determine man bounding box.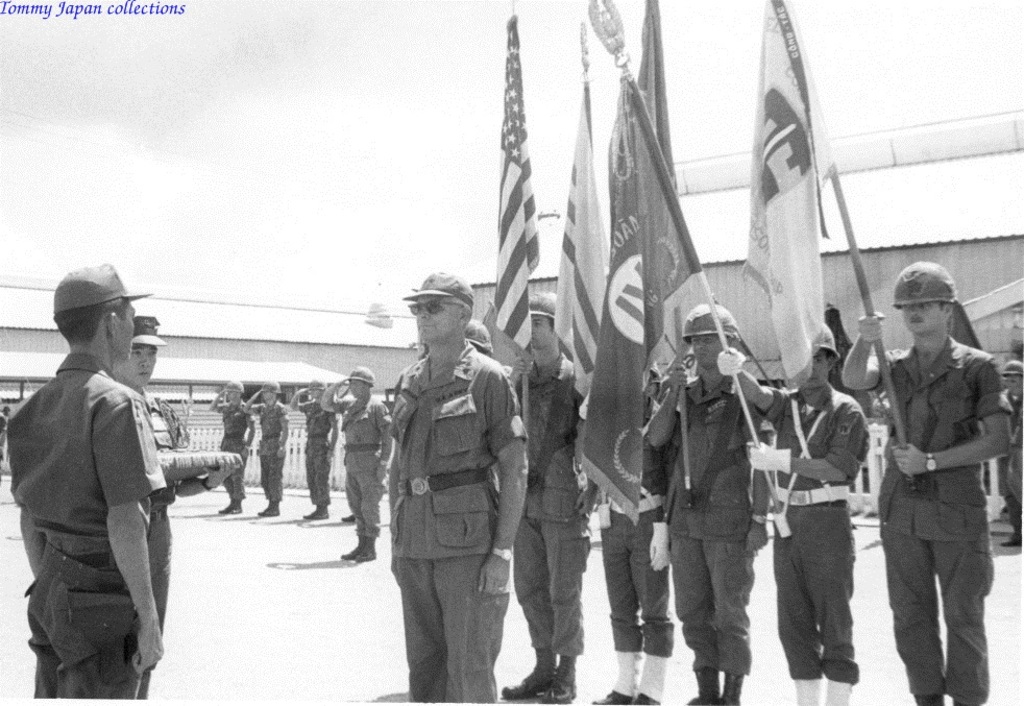
Determined: region(239, 375, 291, 515).
